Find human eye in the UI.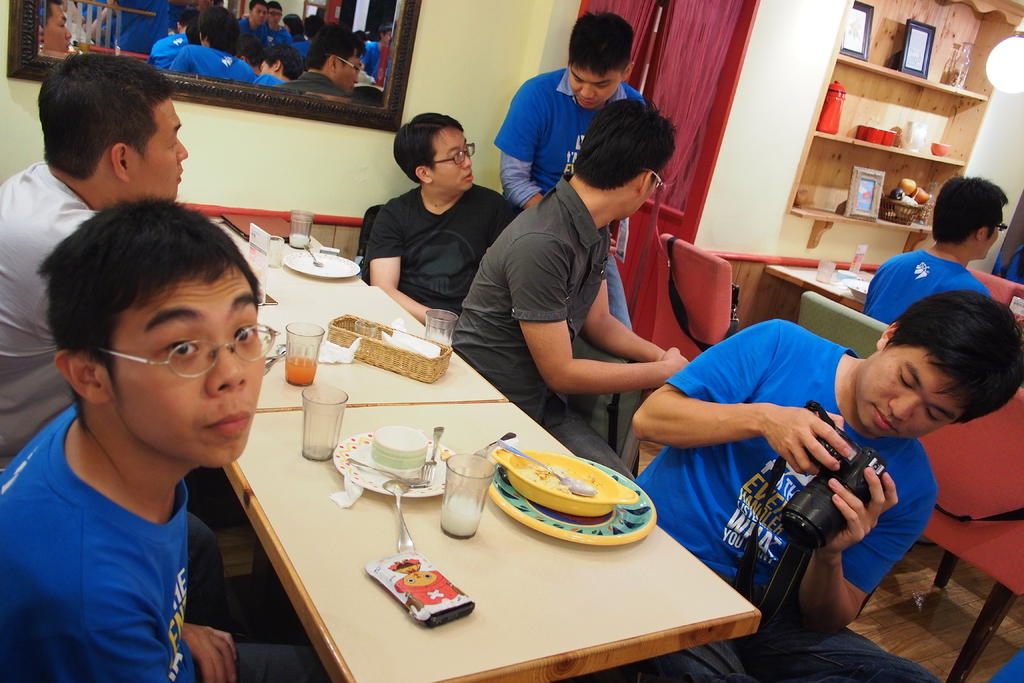
UI element at [left=225, top=321, right=262, bottom=346].
